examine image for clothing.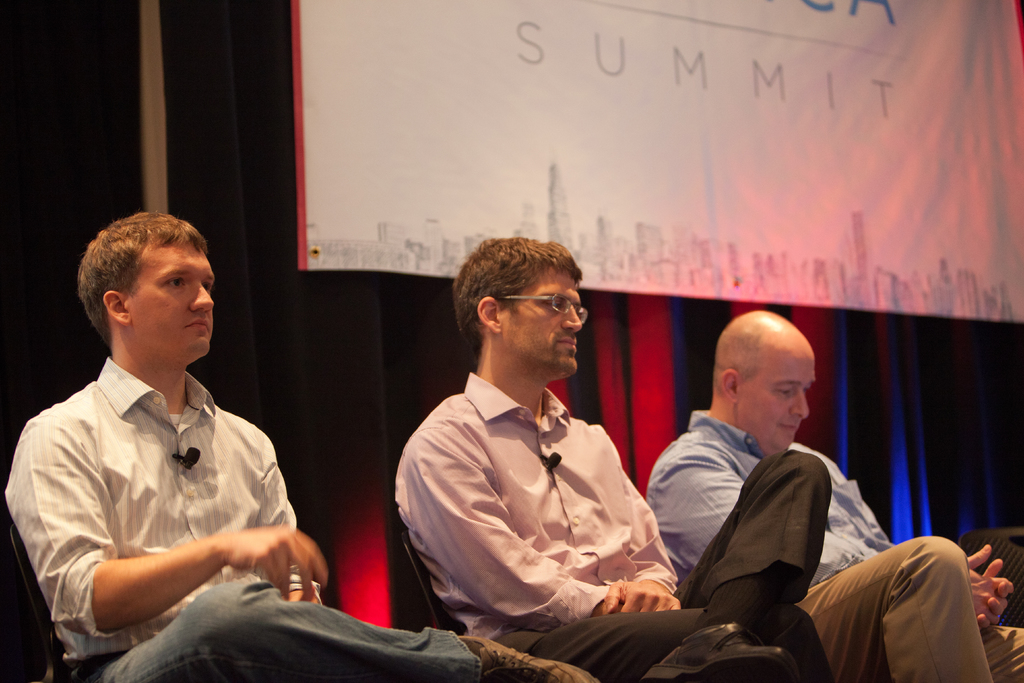
Examination result: (6, 354, 488, 682).
